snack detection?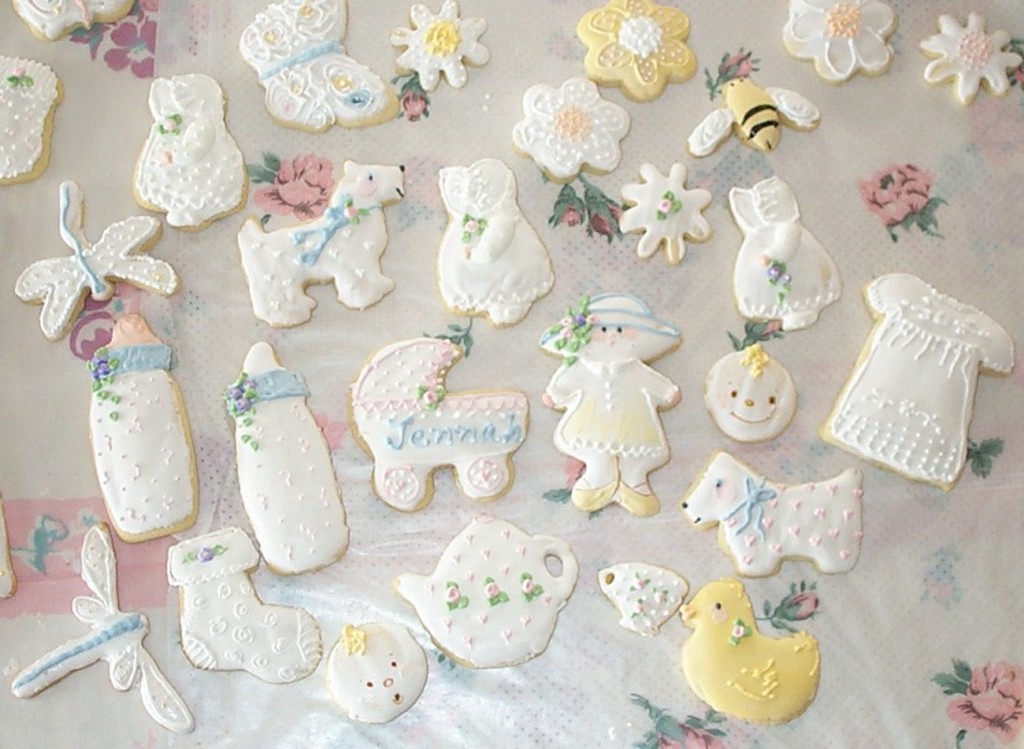
select_region(11, 526, 196, 728)
